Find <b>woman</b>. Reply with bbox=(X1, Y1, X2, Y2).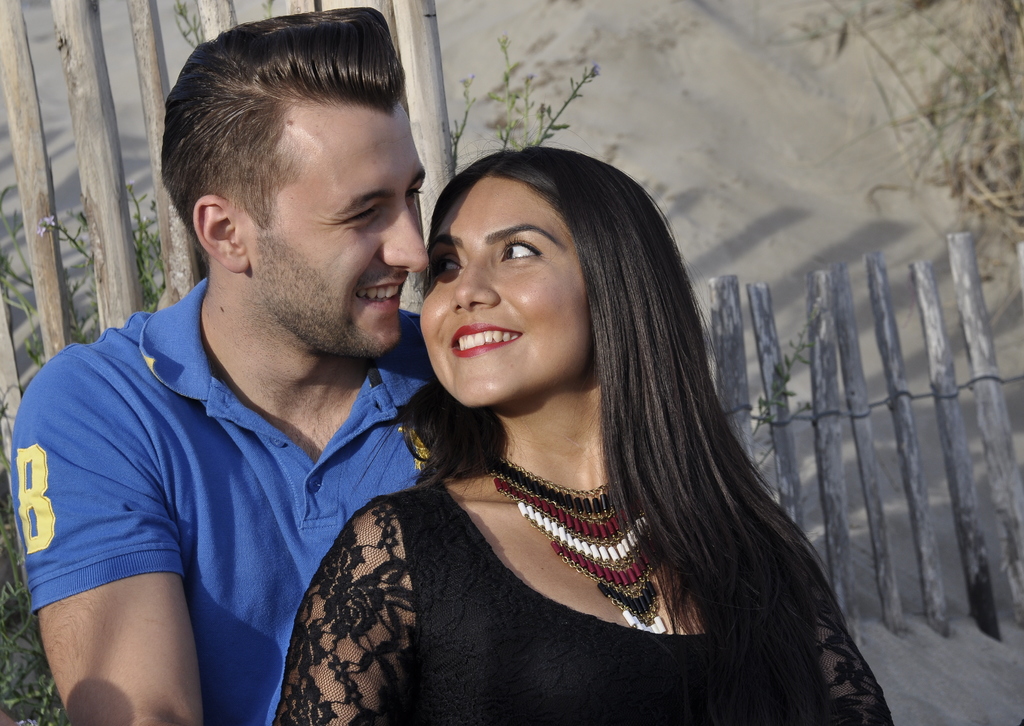
bbox=(275, 141, 891, 725).
